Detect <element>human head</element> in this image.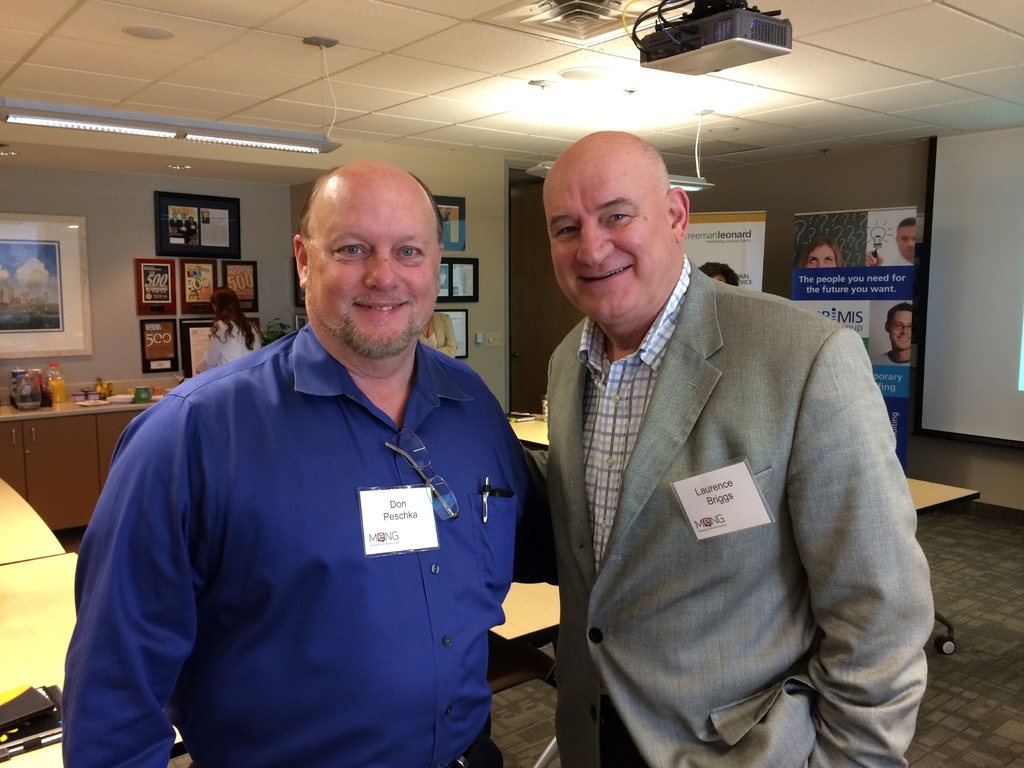
Detection: [799,237,841,267].
